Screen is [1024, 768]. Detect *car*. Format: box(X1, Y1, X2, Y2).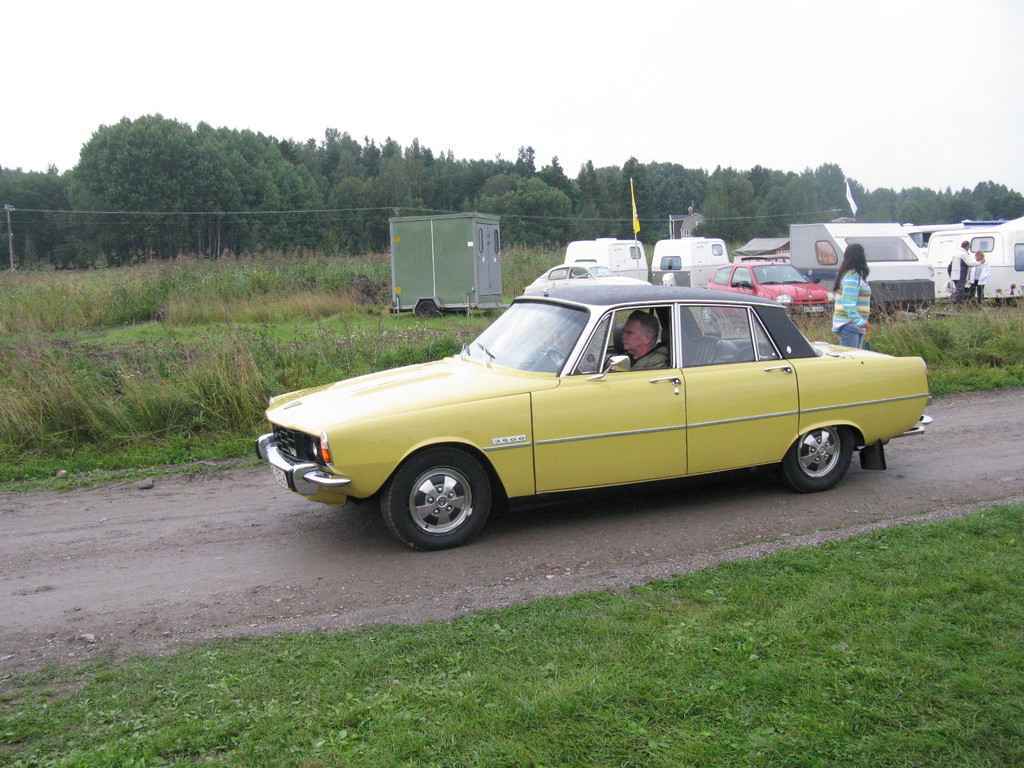
box(521, 262, 651, 295).
